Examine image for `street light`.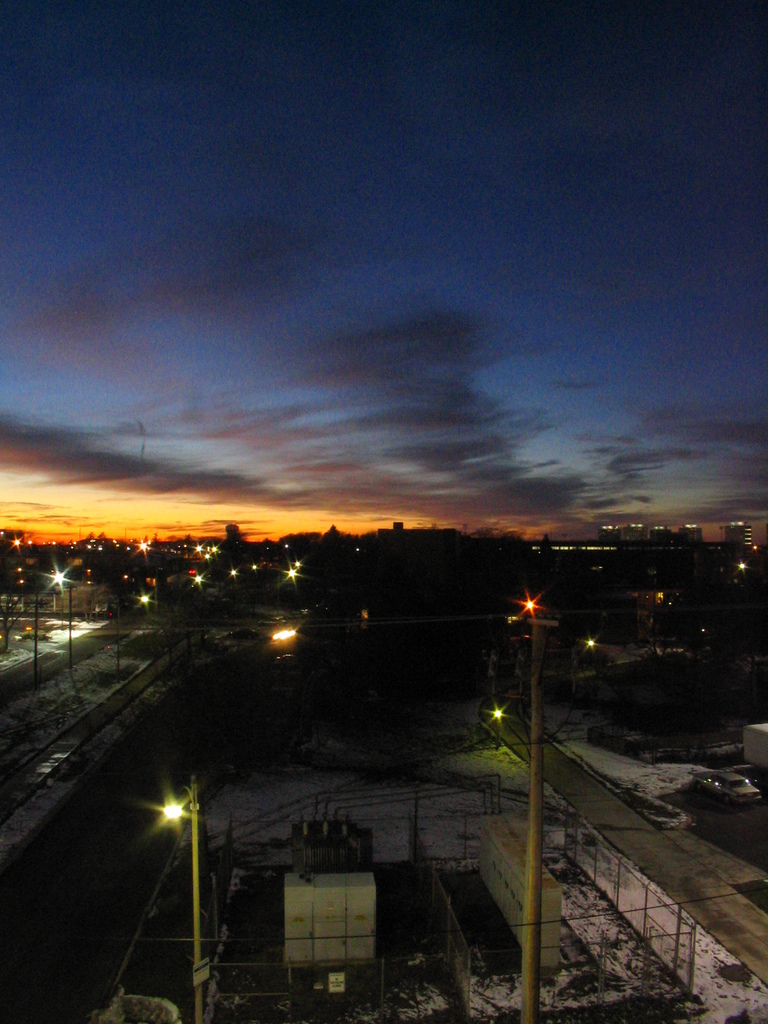
Examination result: (109, 756, 236, 1023).
